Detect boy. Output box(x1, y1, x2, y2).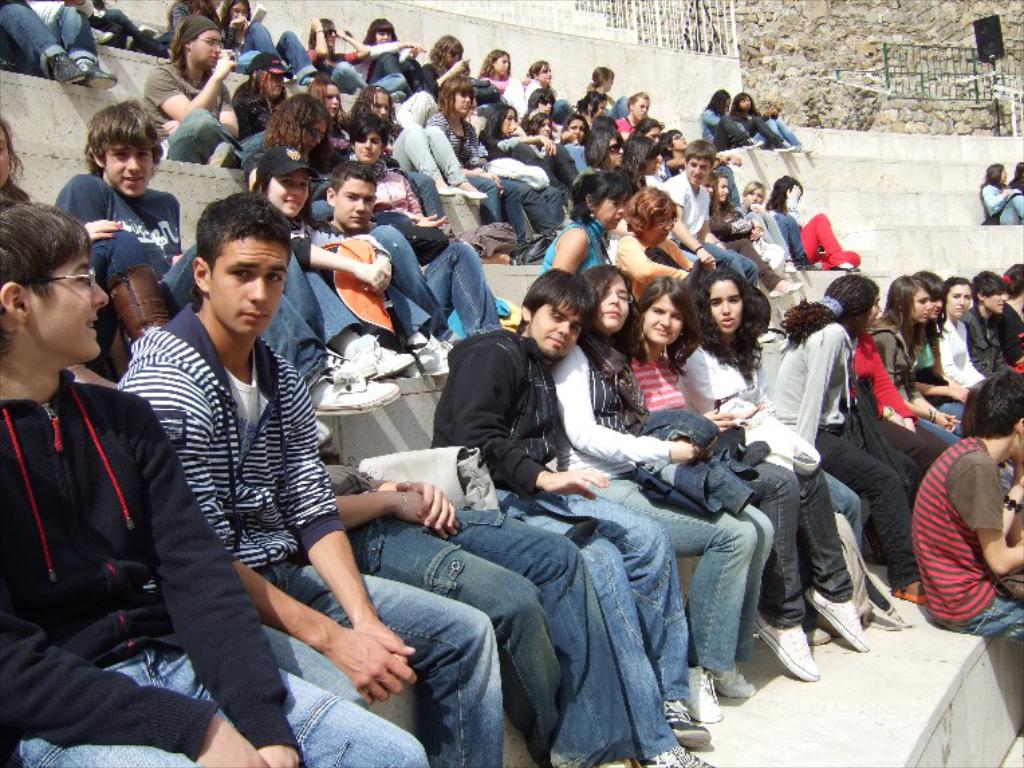
box(958, 273, 1011, 386).
